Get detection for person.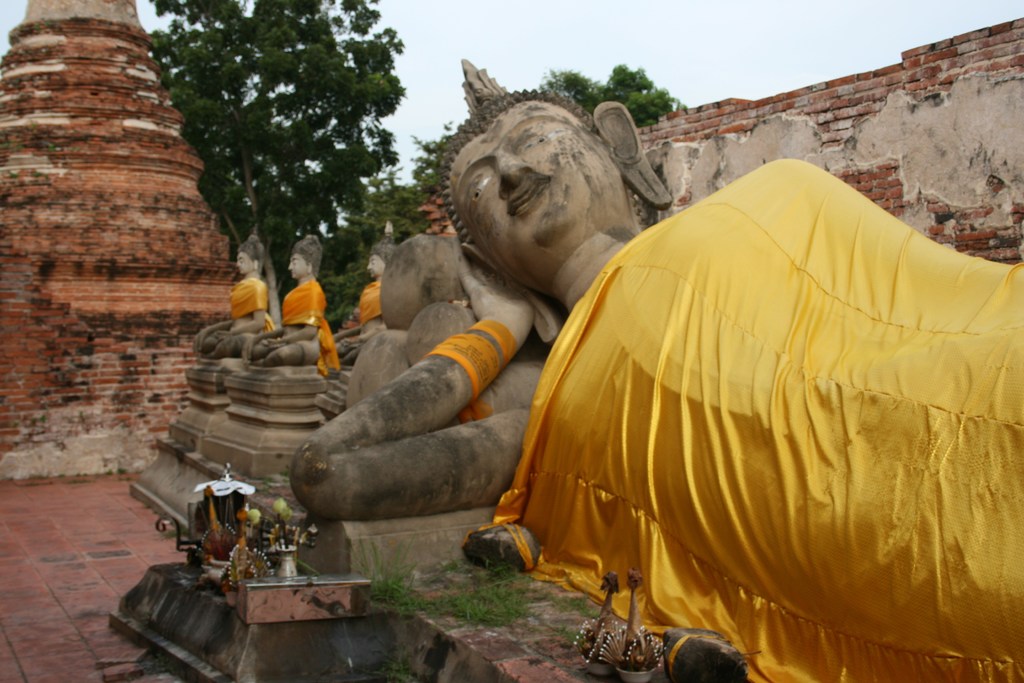
Detection: <bbox>268, 247, 332, 372</bbox>.
